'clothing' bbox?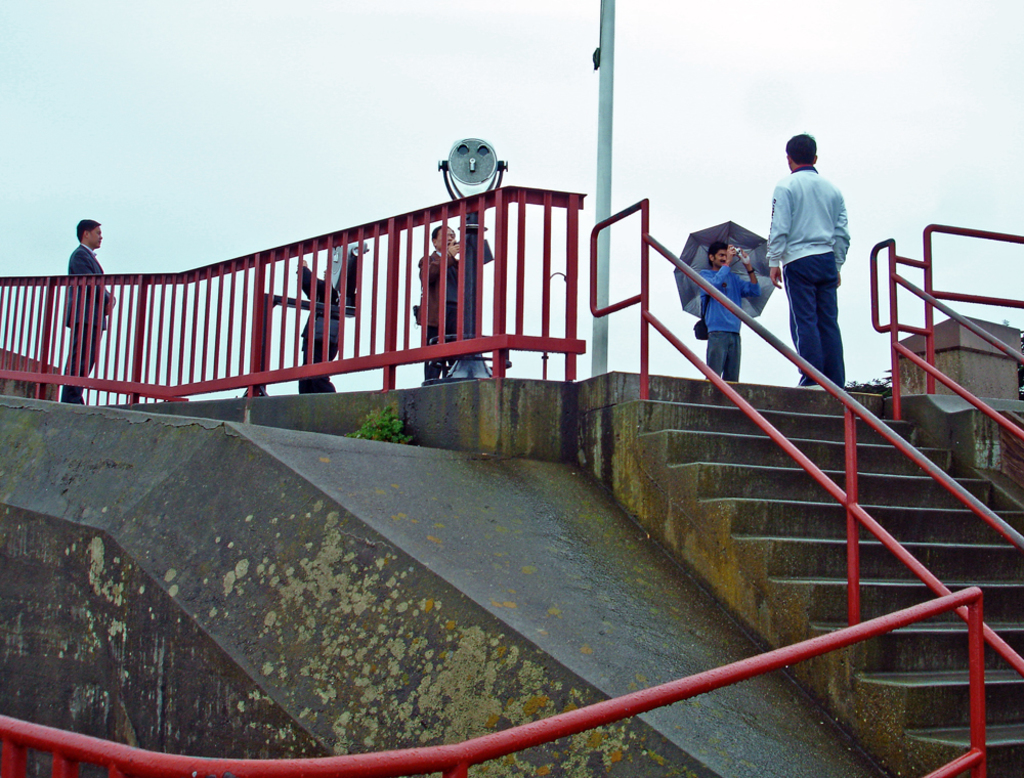
x1=769, y1=133, x2=867, y2=348
